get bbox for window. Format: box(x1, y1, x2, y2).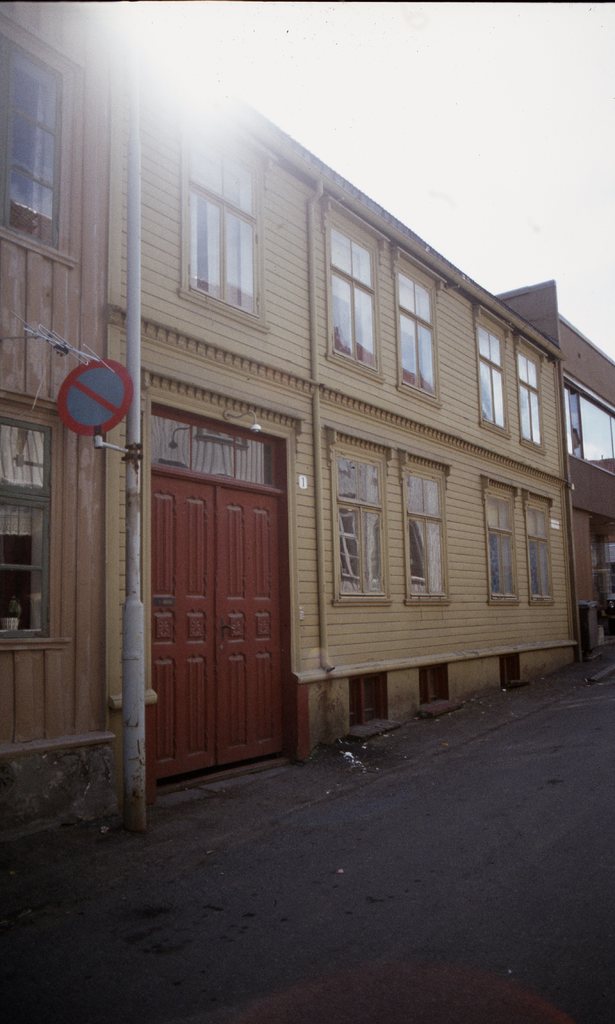
box(396, 271, 435, 392).
